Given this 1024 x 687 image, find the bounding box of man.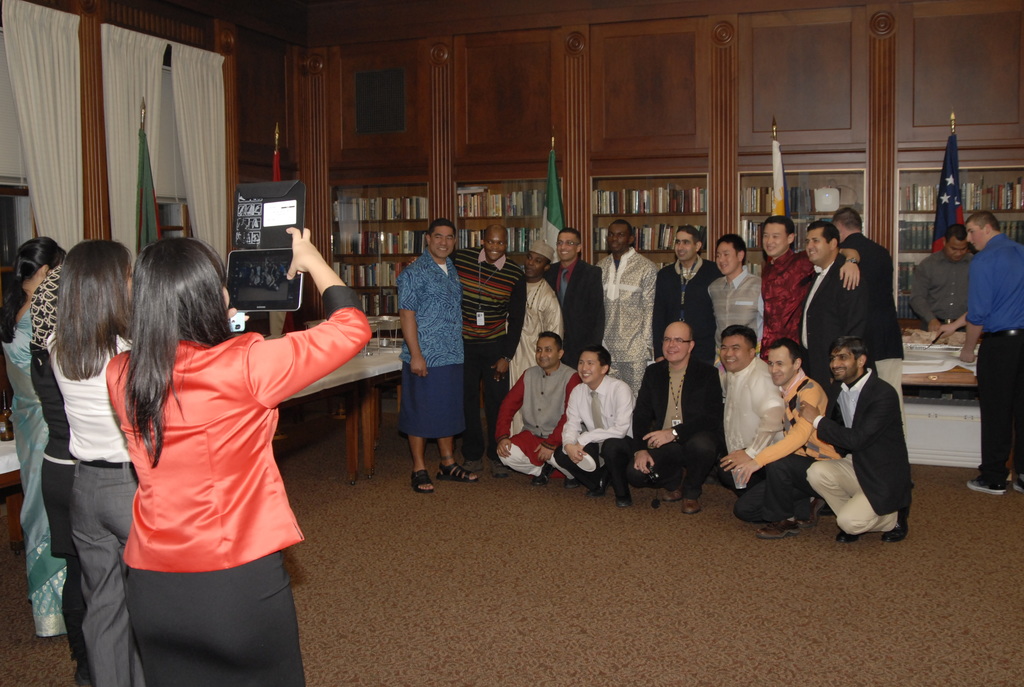
l=822, t=200, r=905, b=408.
